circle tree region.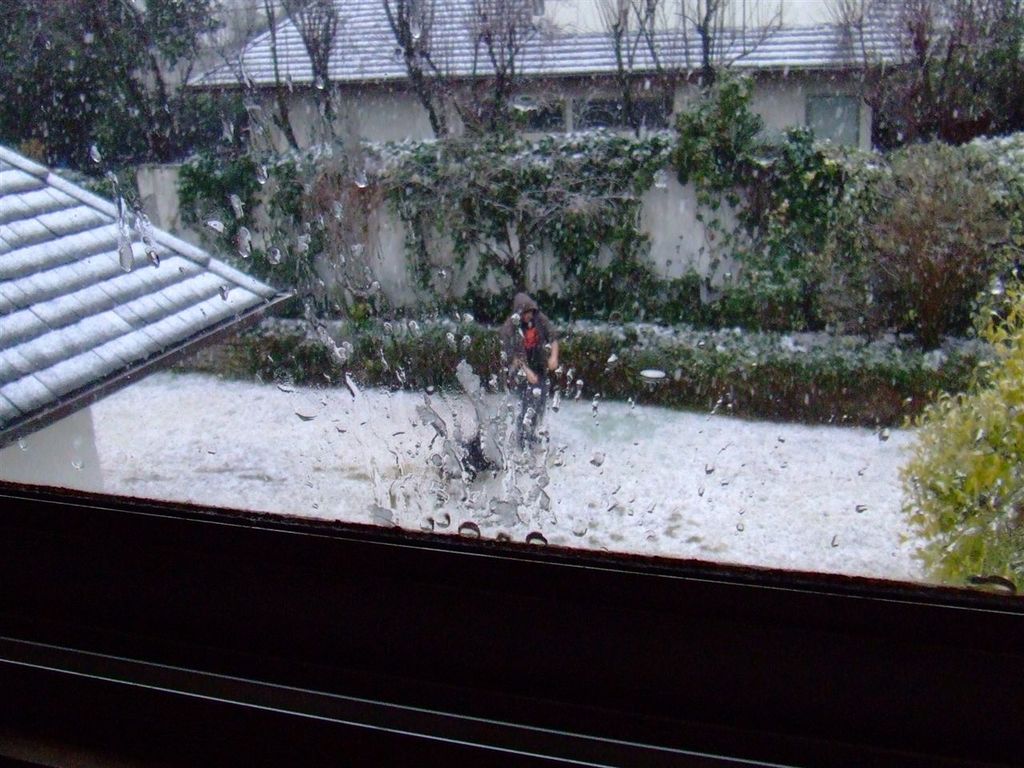
Region: BBox(690, 0, 788, 146).
